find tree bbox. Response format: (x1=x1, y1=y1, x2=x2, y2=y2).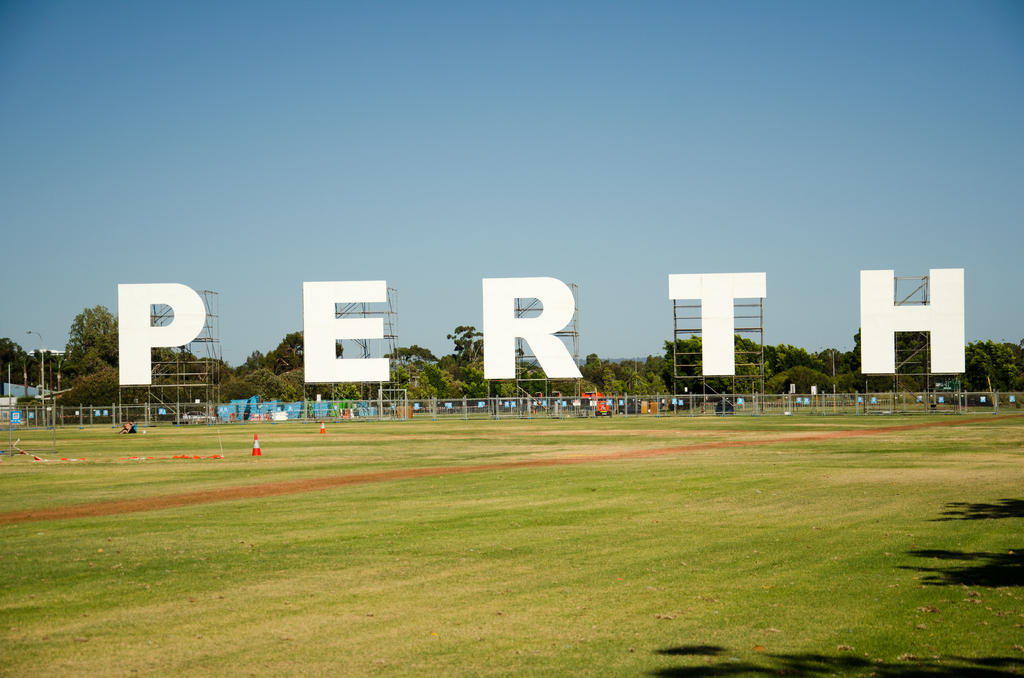
(x1=1, y1=333, x2=42, y2=383).
